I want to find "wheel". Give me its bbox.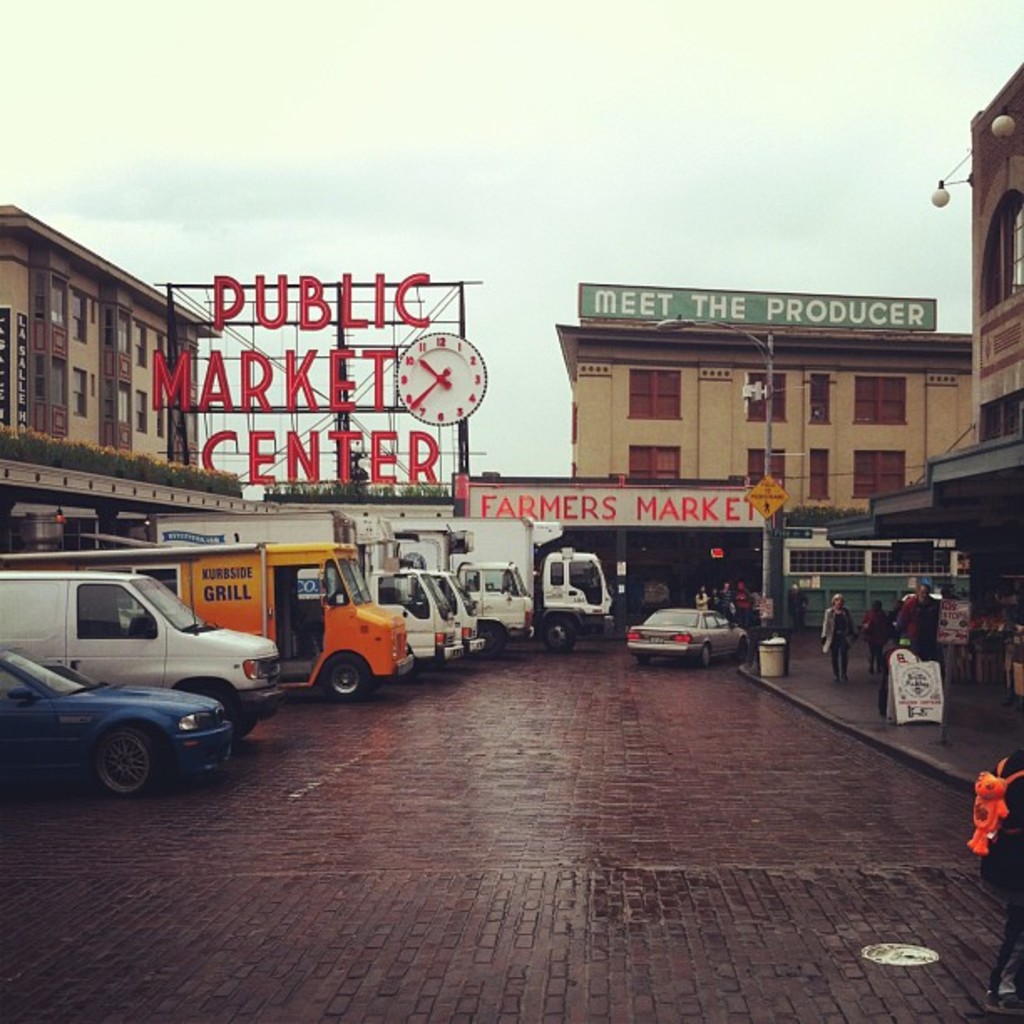
<region>736, 639, 751, 658</region>.
